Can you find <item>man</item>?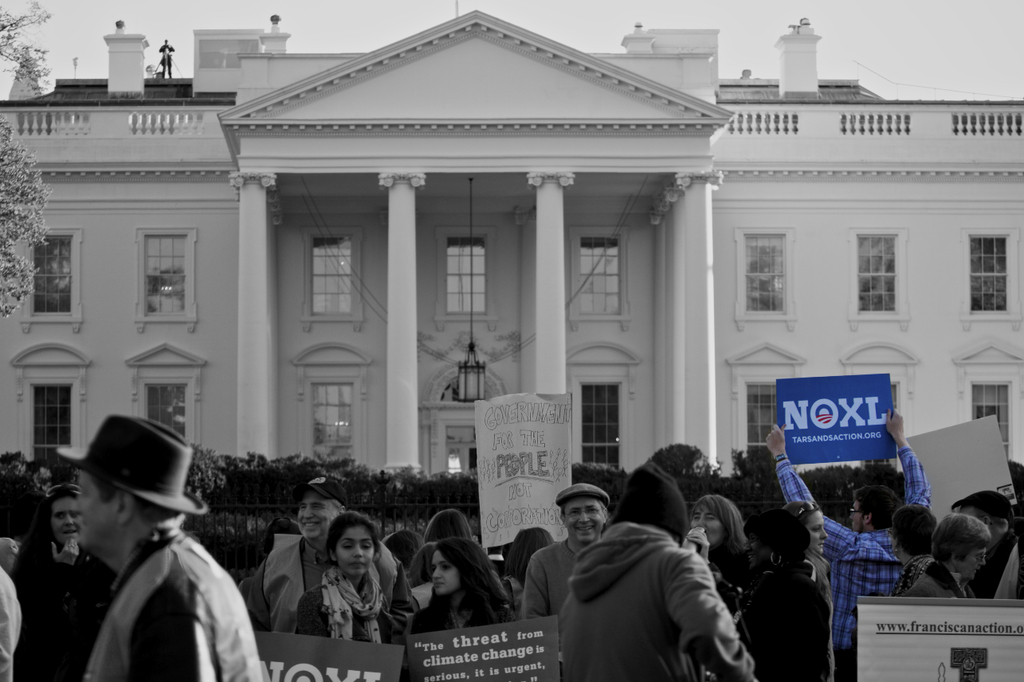
Yes, bounding box: pyautogui.locateOnScreen(30, 426, 250, 681).
